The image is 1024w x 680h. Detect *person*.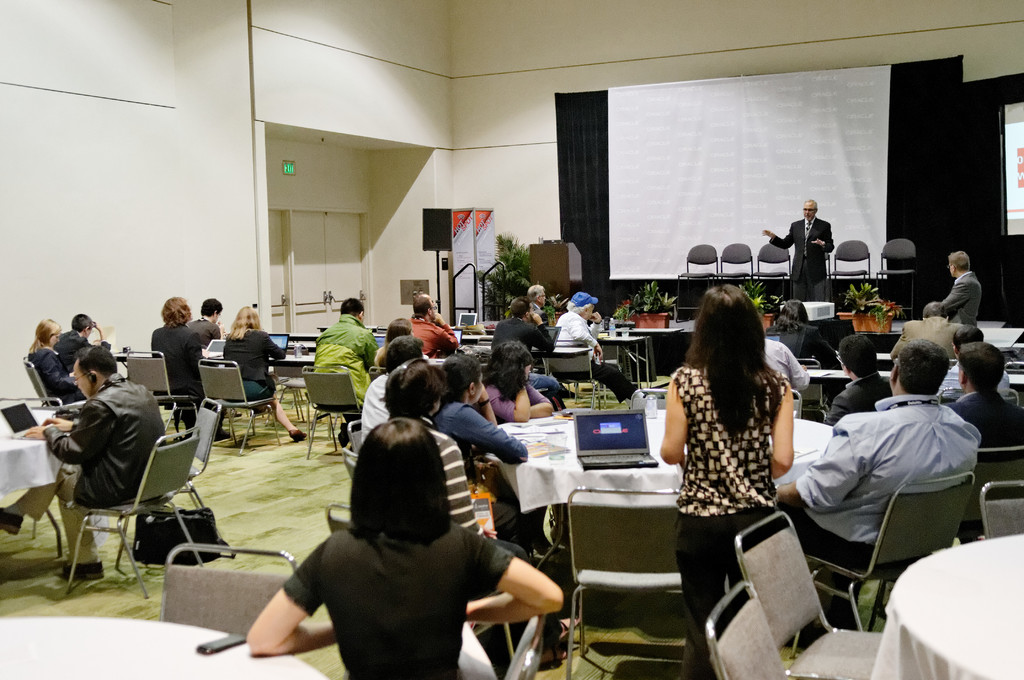
Detection: [936,339,1023,463].
